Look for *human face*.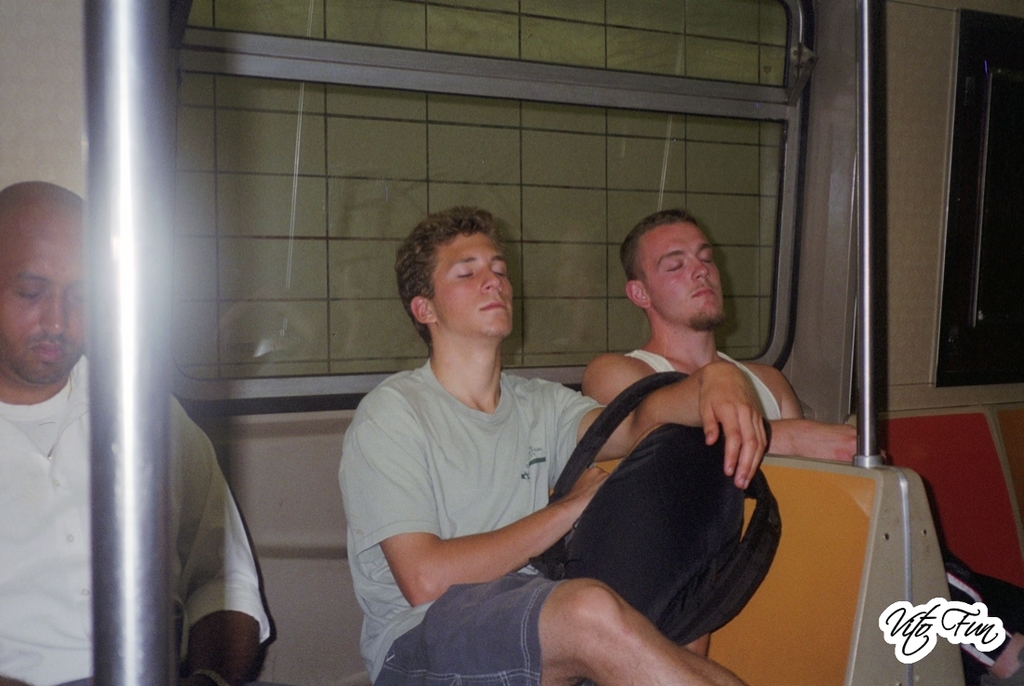
Found: {"left": 425, "top": 235, "right": 511, "bottom": 336}.
